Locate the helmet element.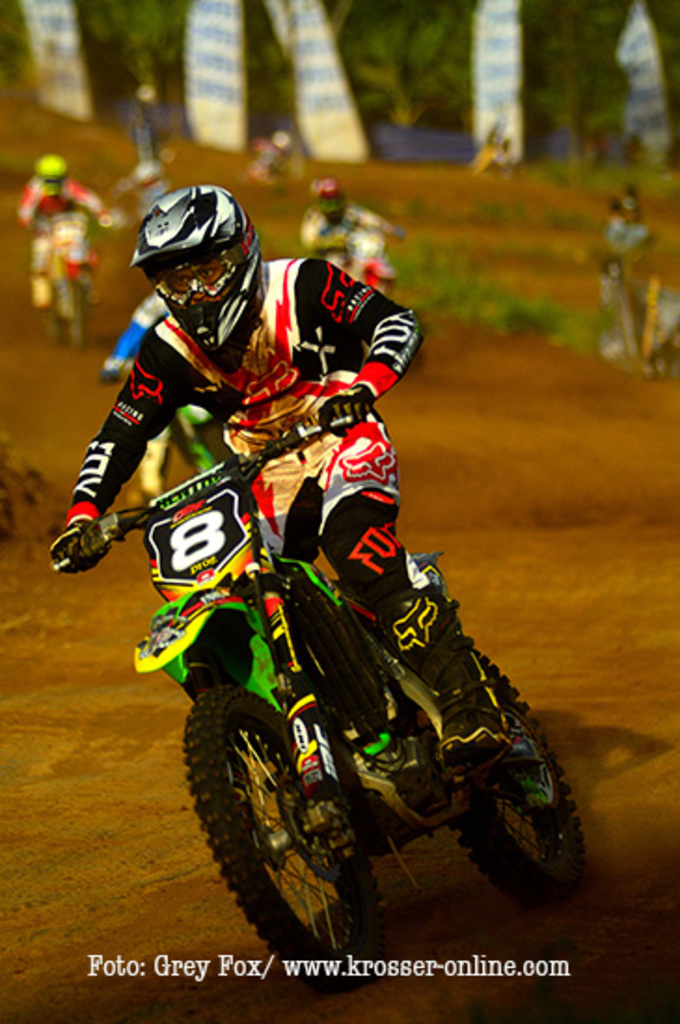
Element bbox: <box>311,173,347,216</box>.
